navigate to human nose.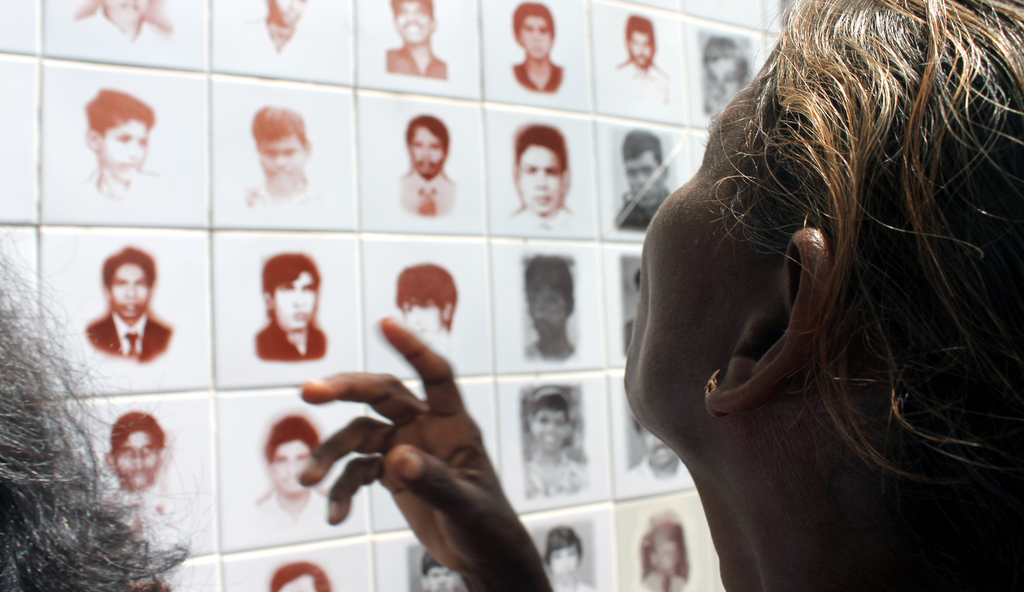
Navigation target: <bbox>424, 145, 430, 157</bbox>.
